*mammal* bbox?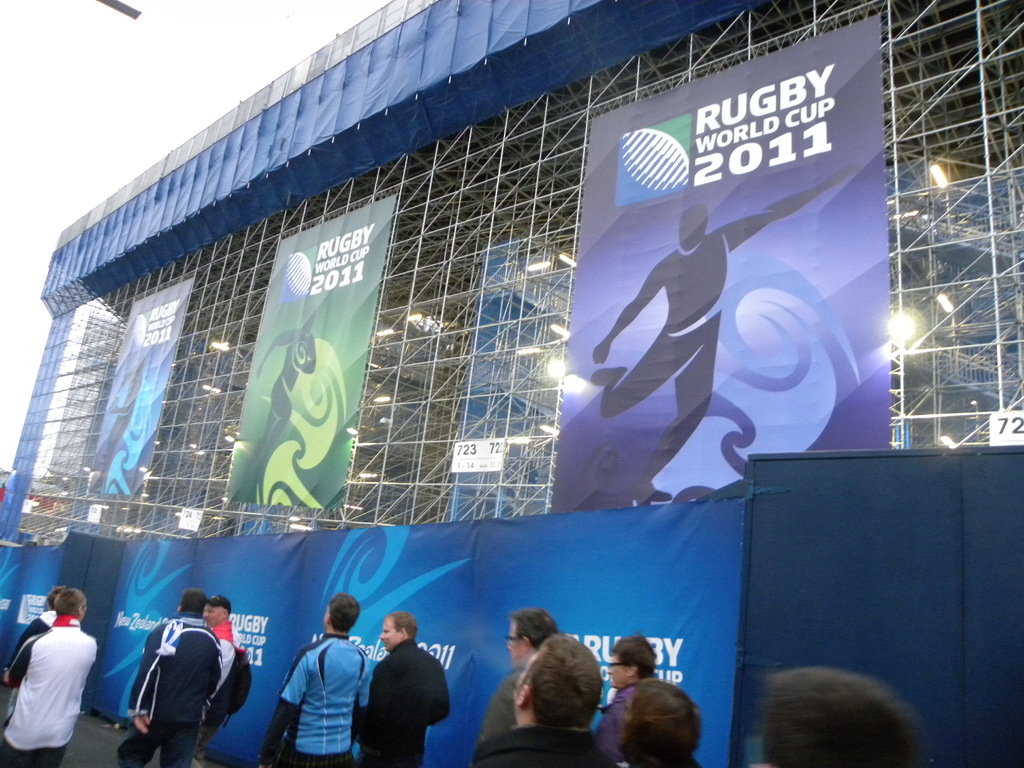
select_region(598, 675, 708, 767)
